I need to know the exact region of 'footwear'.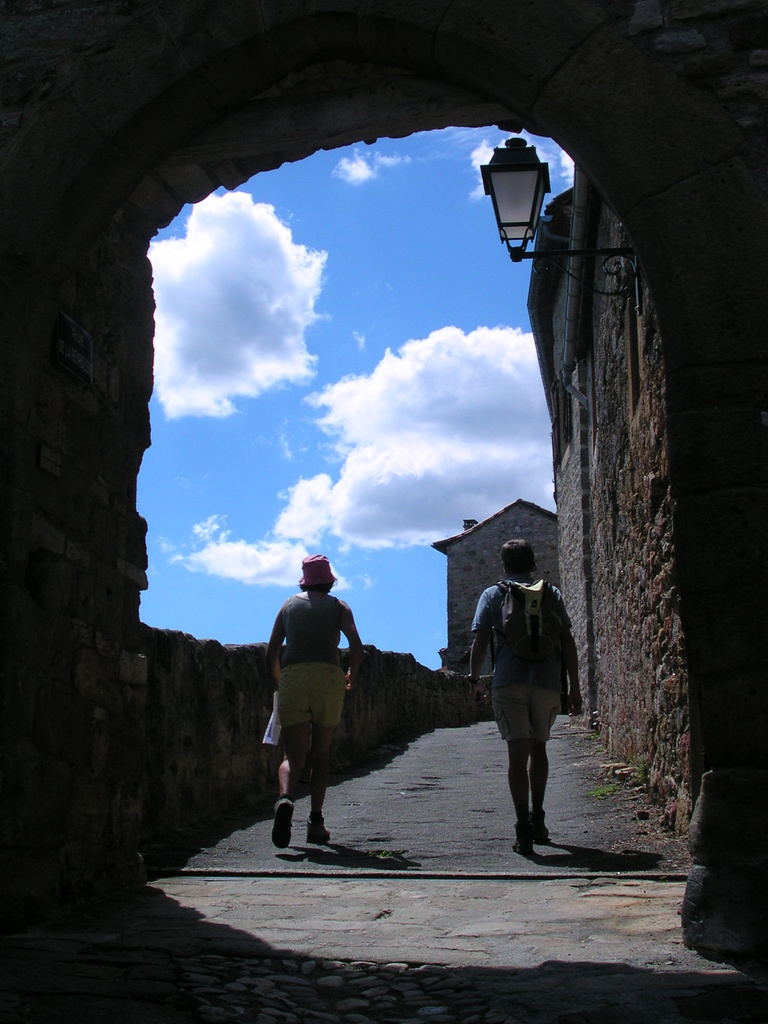
Region: 271,788,348,854.
